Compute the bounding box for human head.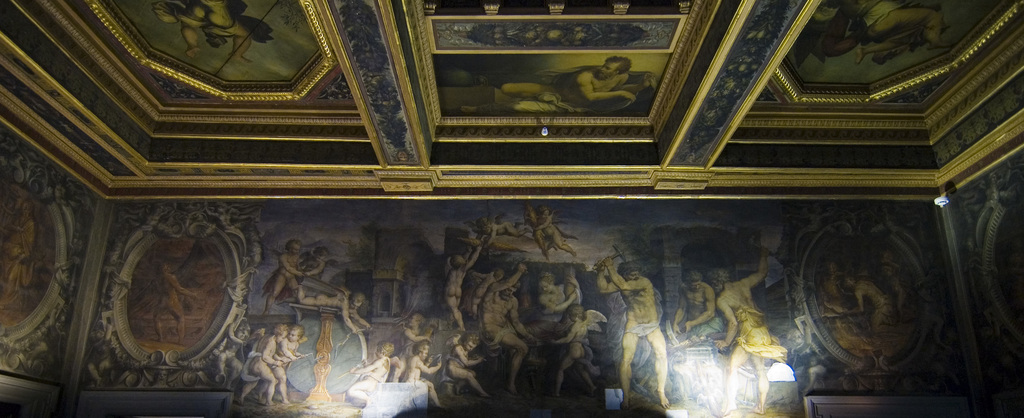
840/278/856/294.
